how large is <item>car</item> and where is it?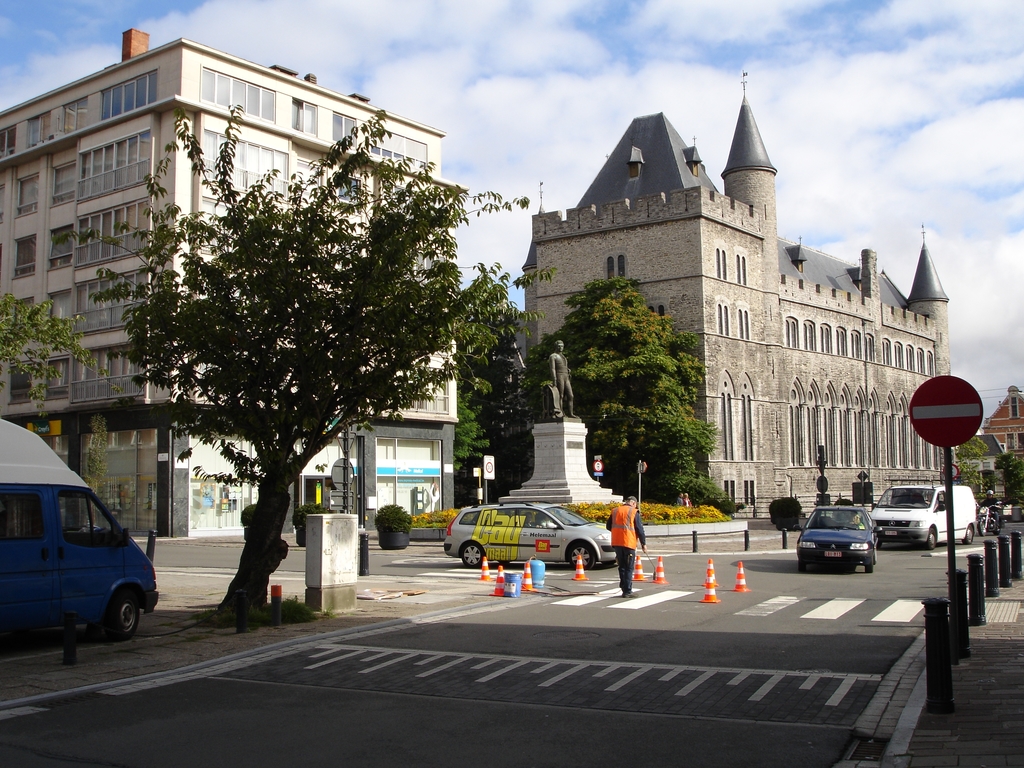
Bounding box: region(794, 508, 896, 581).
